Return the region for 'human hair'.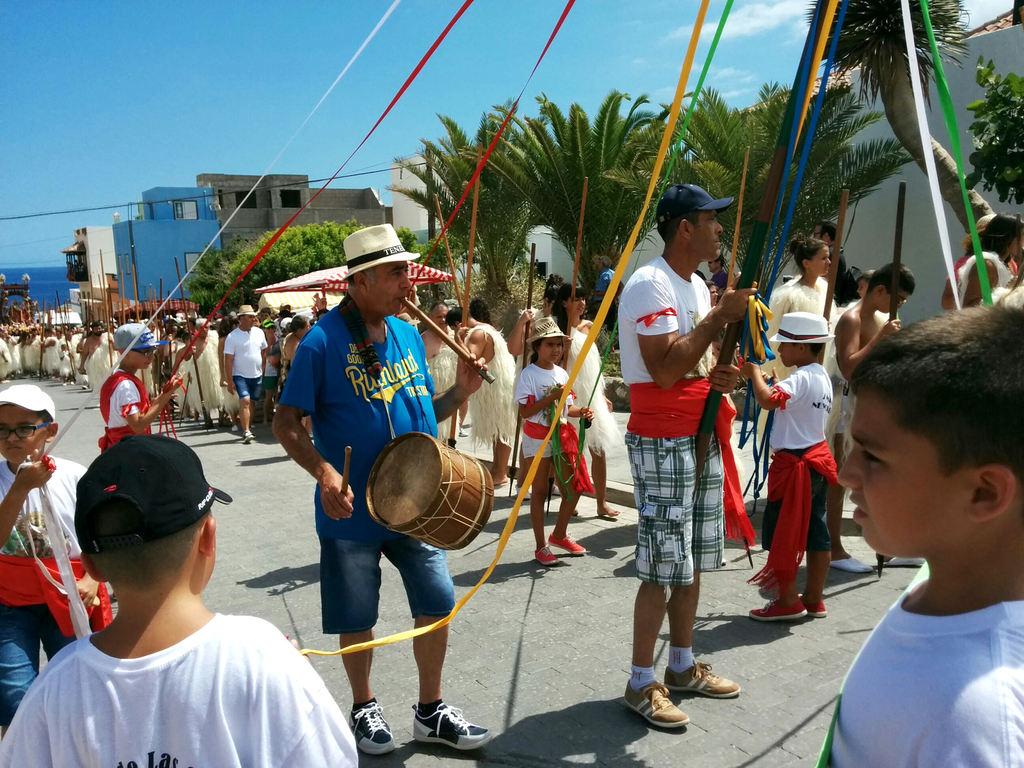
[705,281,719,291].
